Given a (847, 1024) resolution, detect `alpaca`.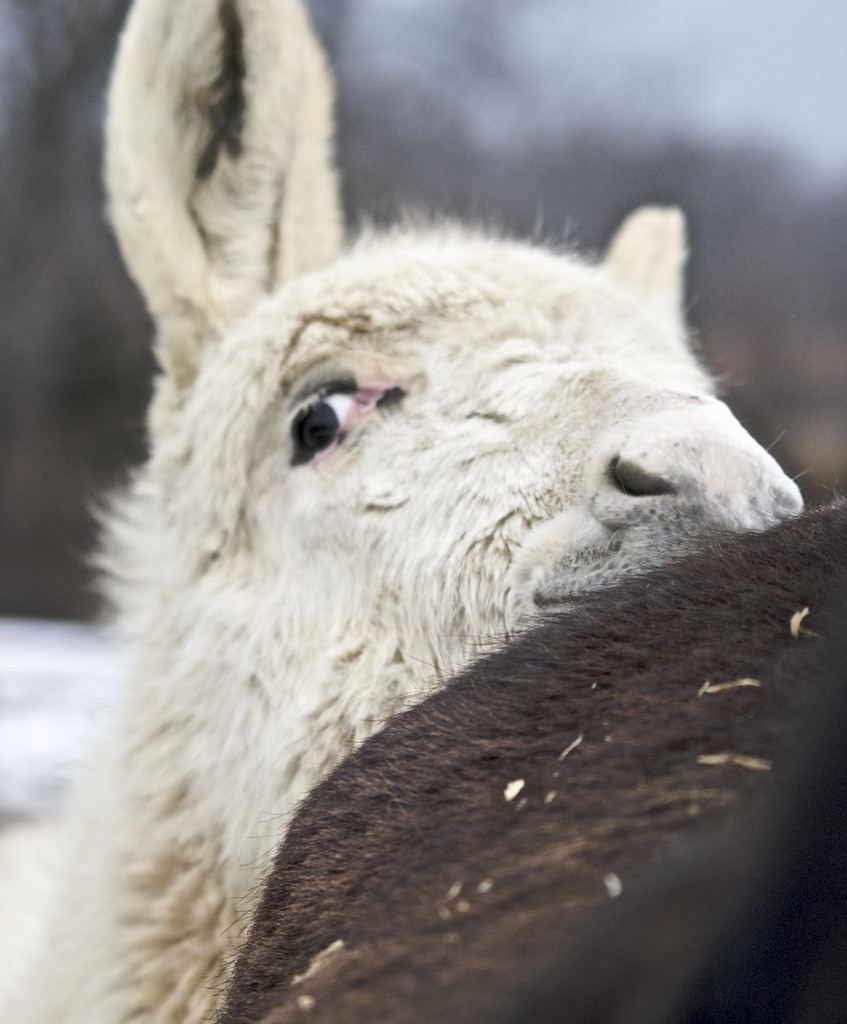
210, 488, 846, 1022.
